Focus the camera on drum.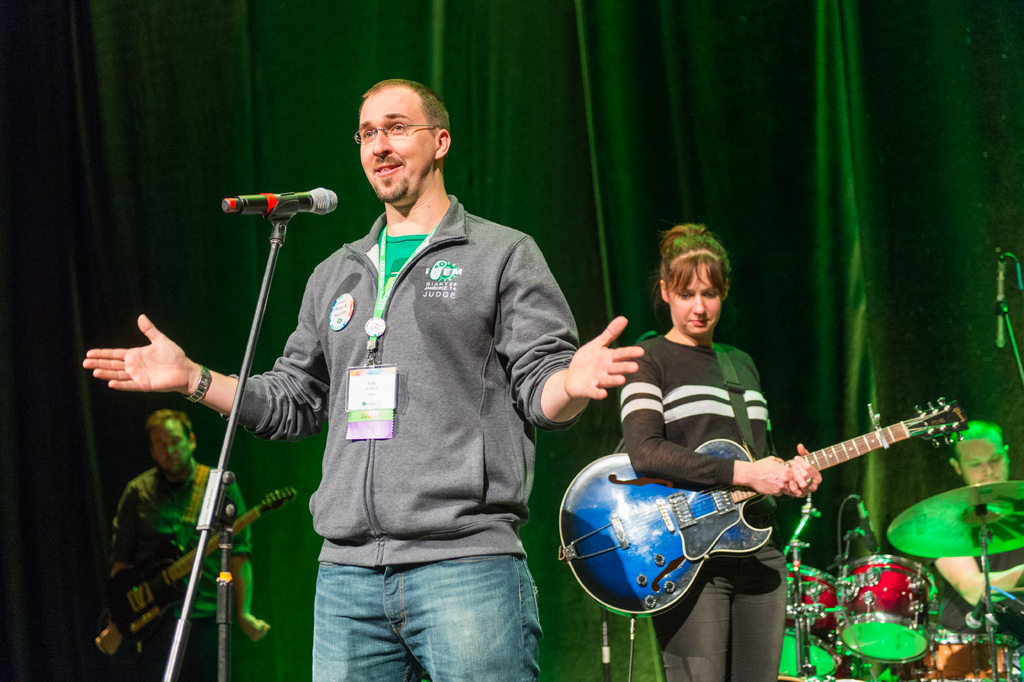
Focus region: select_region(775, 560, 838, 680).
